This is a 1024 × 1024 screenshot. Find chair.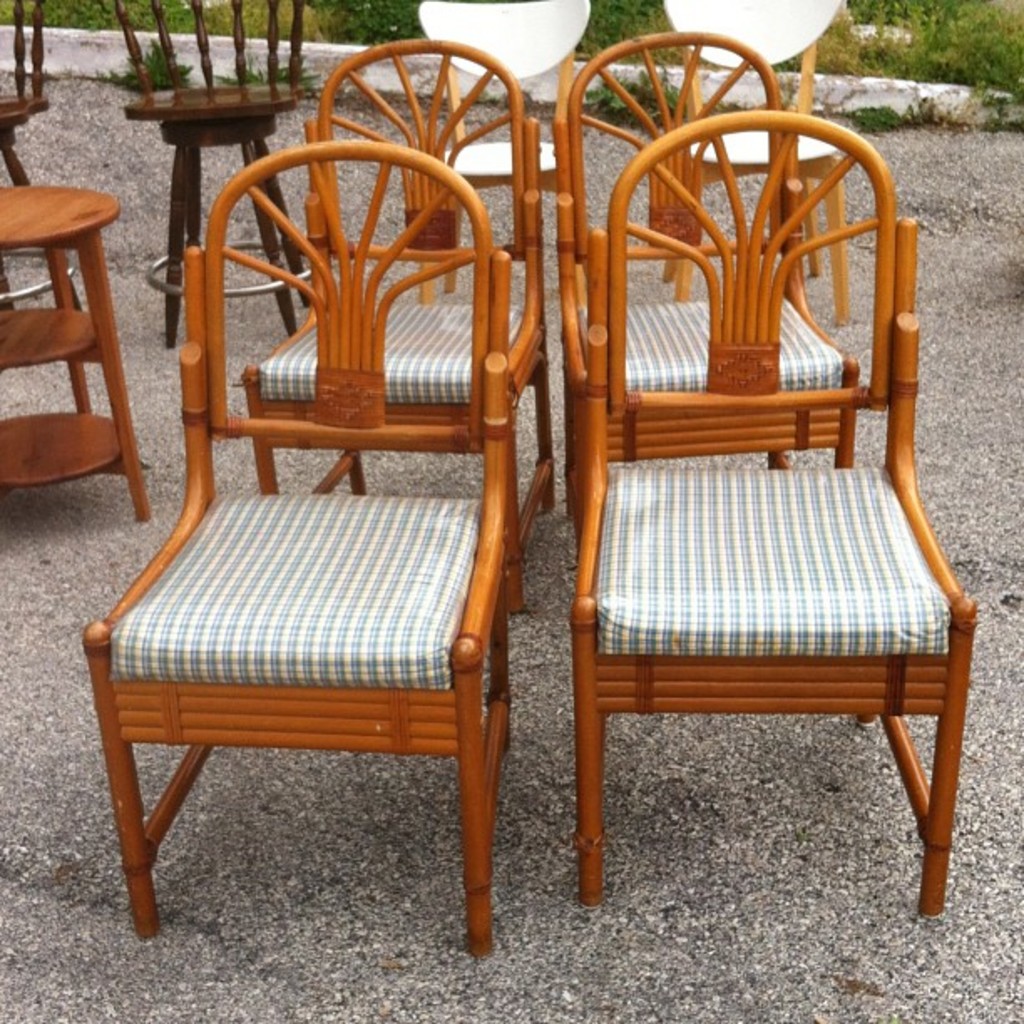
Bounding box: left=413, top=0, right=592, bottom=286.
